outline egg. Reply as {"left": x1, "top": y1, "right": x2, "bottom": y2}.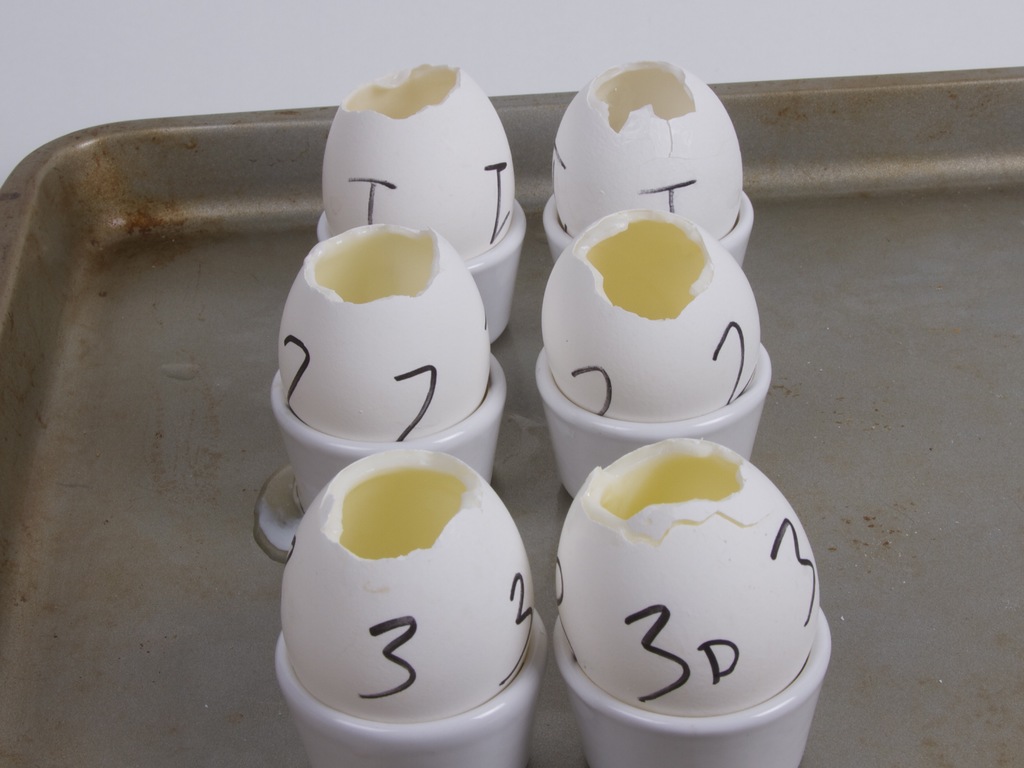
{"left": 318, "top": 61, "right": 522, "bottom": 257}.
